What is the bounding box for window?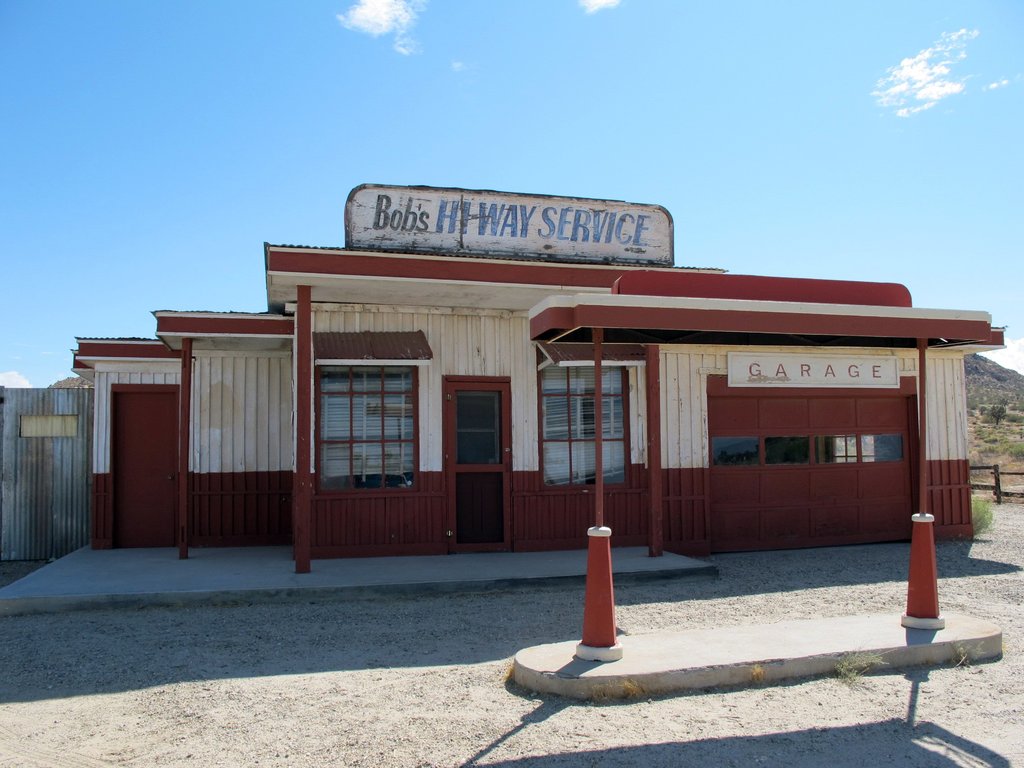
320, 365, 426, 493.
